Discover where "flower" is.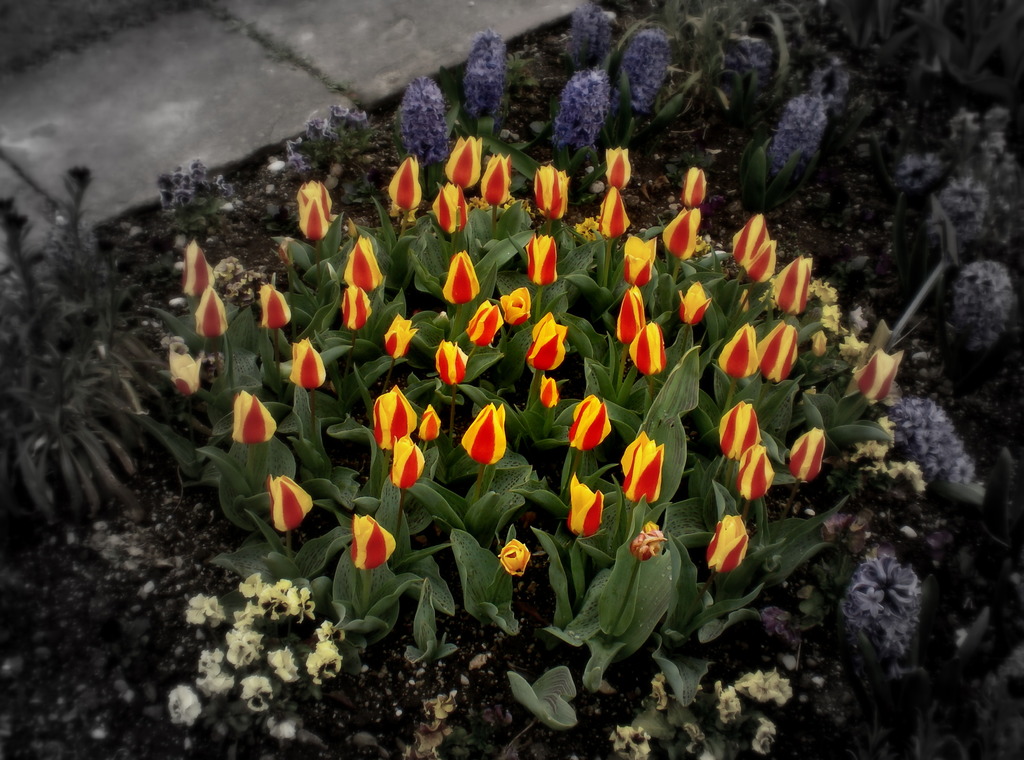
Discovered at bbox=(339, 285, 371, 332).
